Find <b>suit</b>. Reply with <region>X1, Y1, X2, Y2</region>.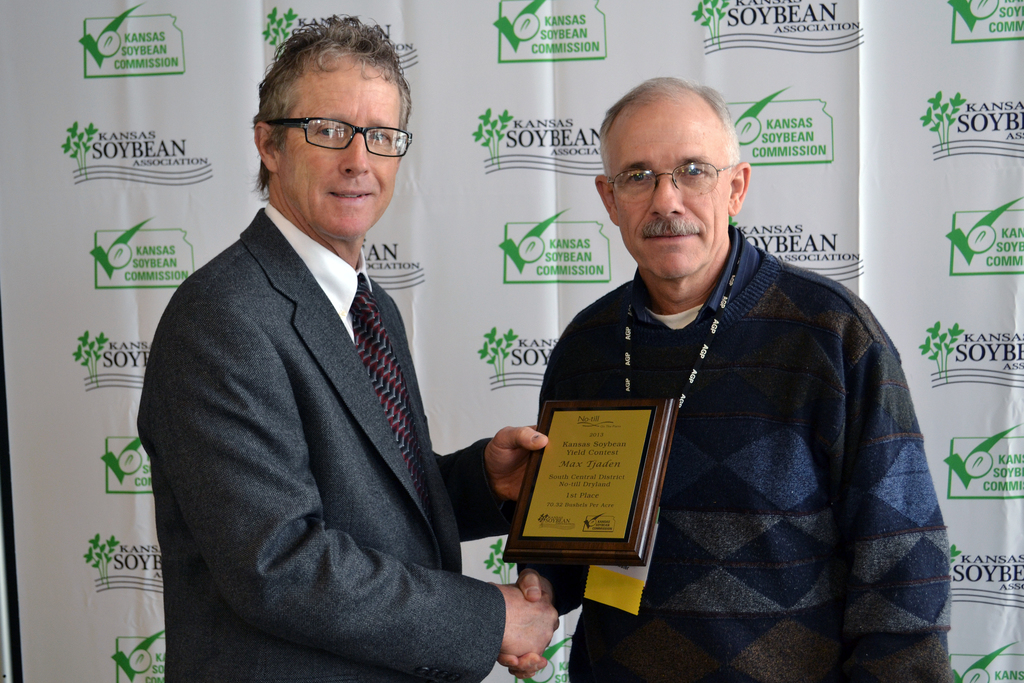
<region>146, 108, 529, 679</region>.
